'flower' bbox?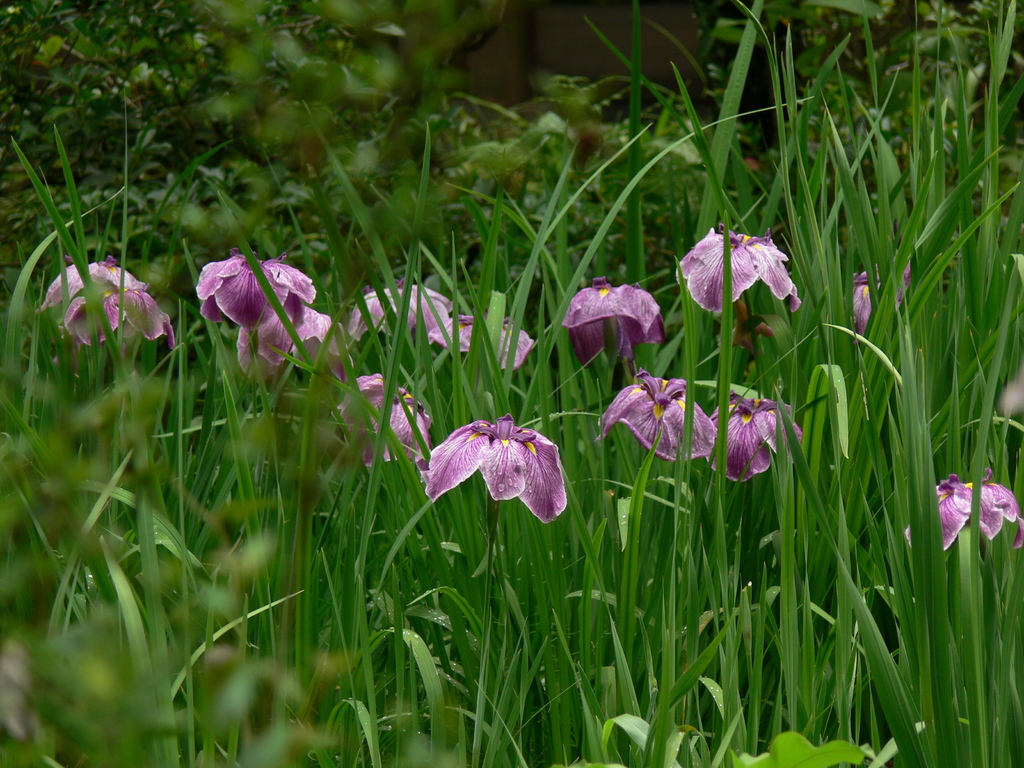
left=671, top=223, right=801, bottom=315
